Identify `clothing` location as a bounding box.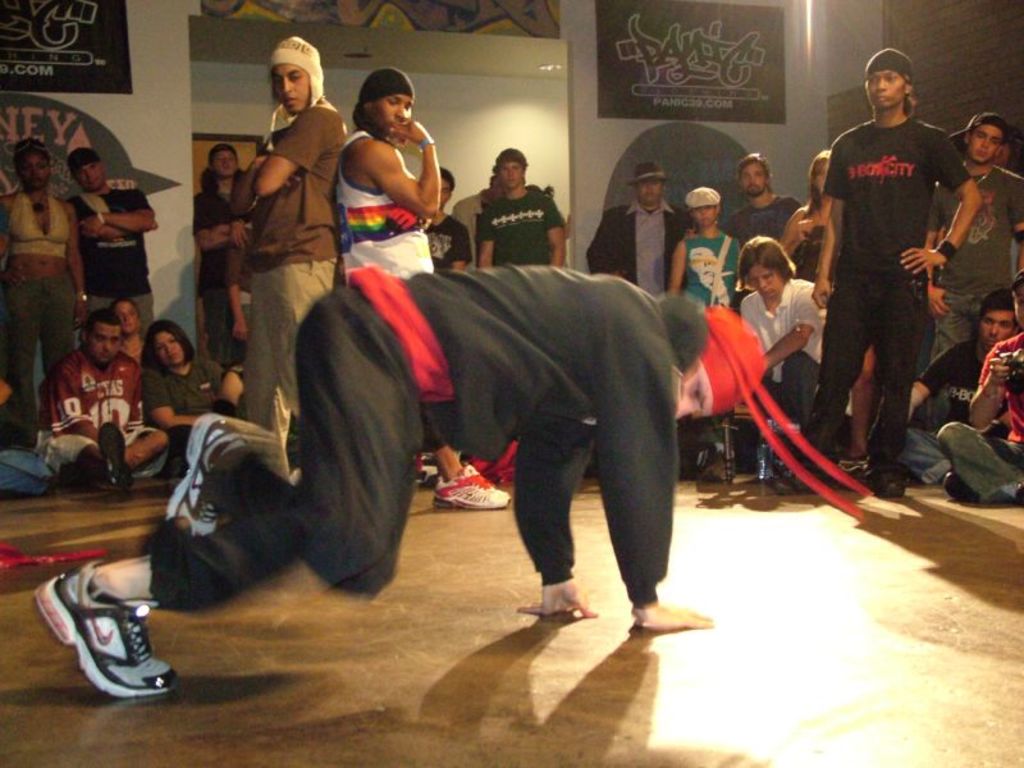
(573, 192, 689, 297).
